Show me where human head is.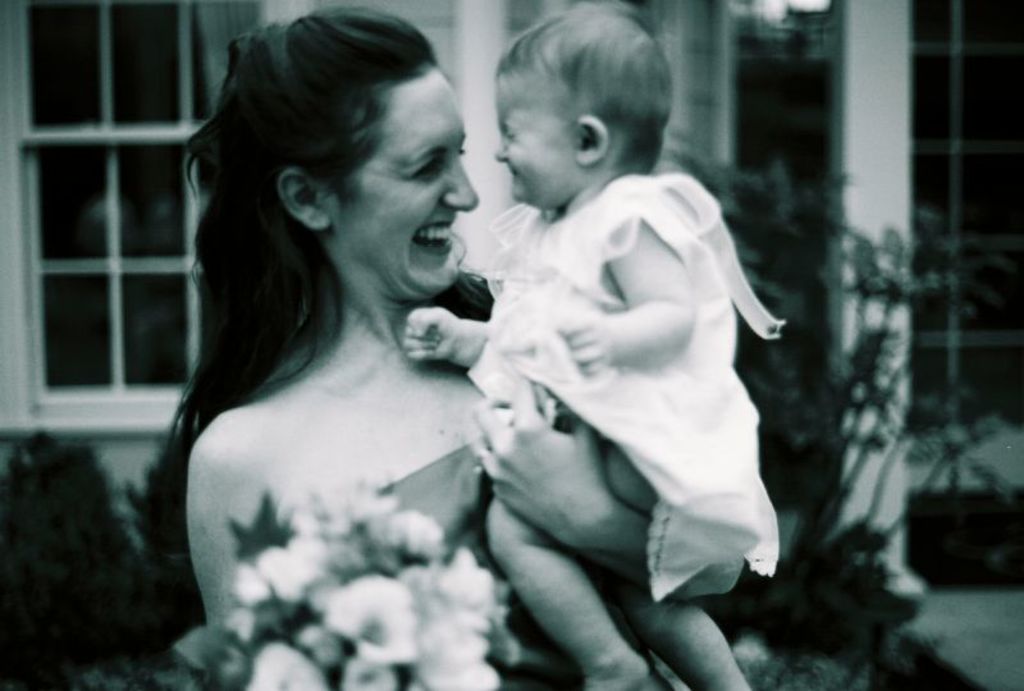
human head is at 197,8,480,302.
